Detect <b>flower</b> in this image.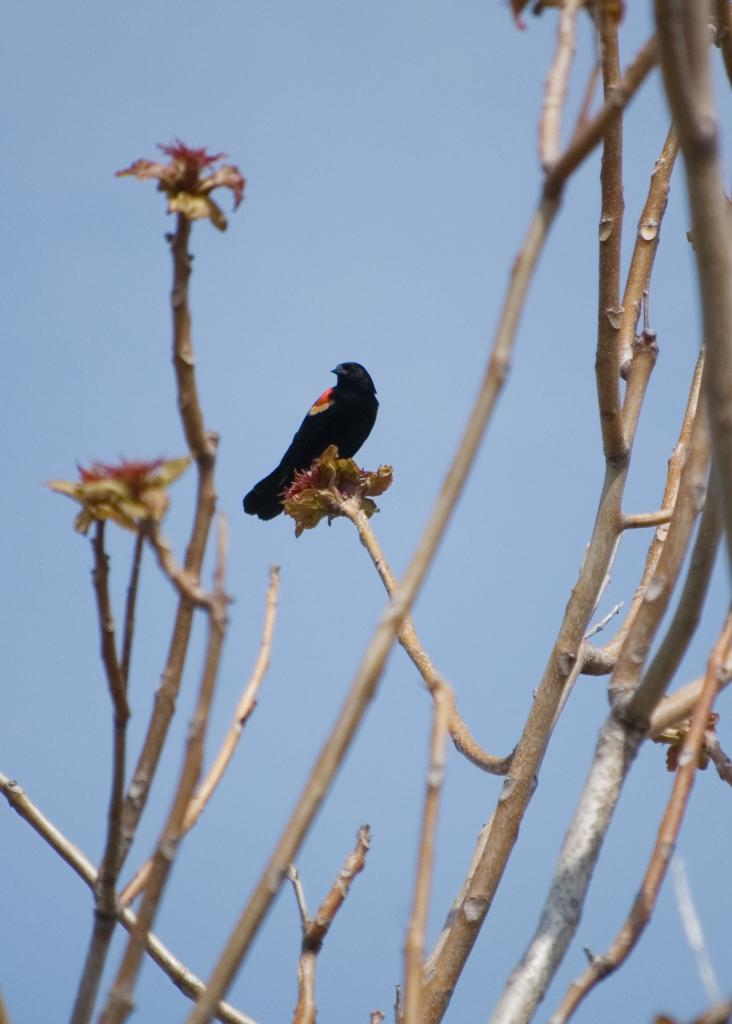
Detection: select_region(112, 143, 254, 232).
